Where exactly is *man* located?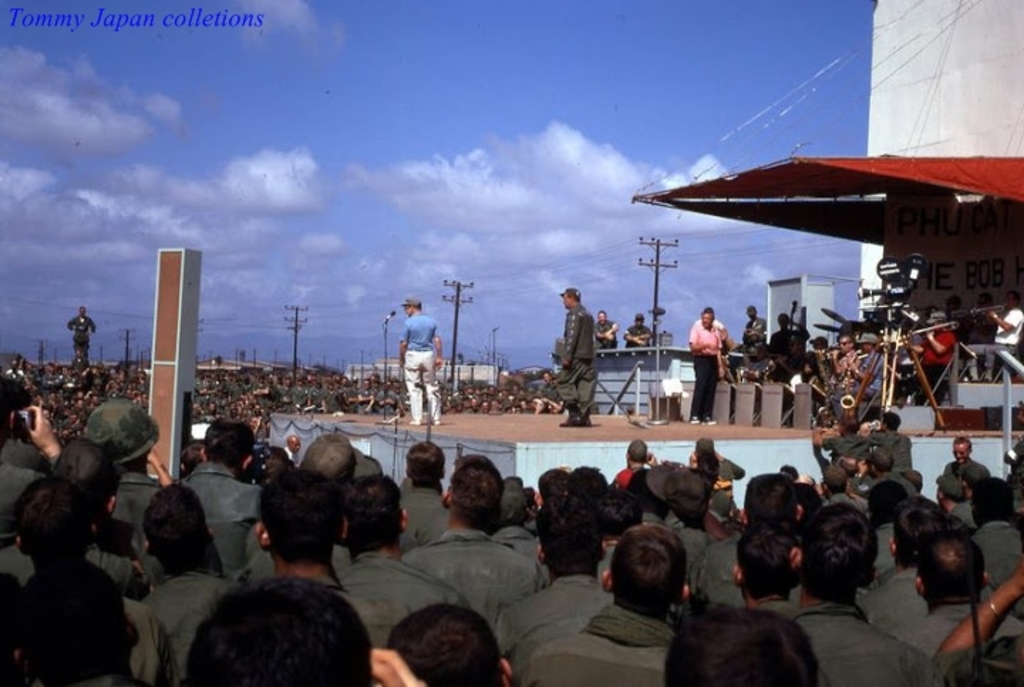
Its bounding box is box(960, 292, 1023, 381).
